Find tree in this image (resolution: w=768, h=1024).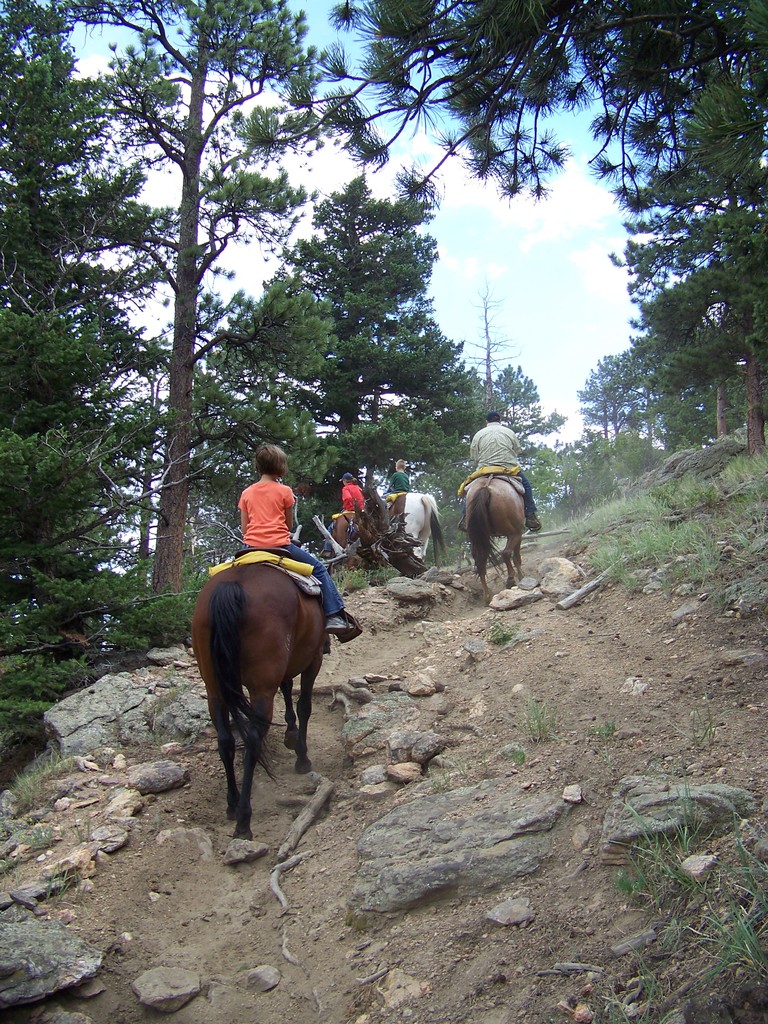
{"x1": 63, "y1": 0, "x2": 326, "y2": 591}.
